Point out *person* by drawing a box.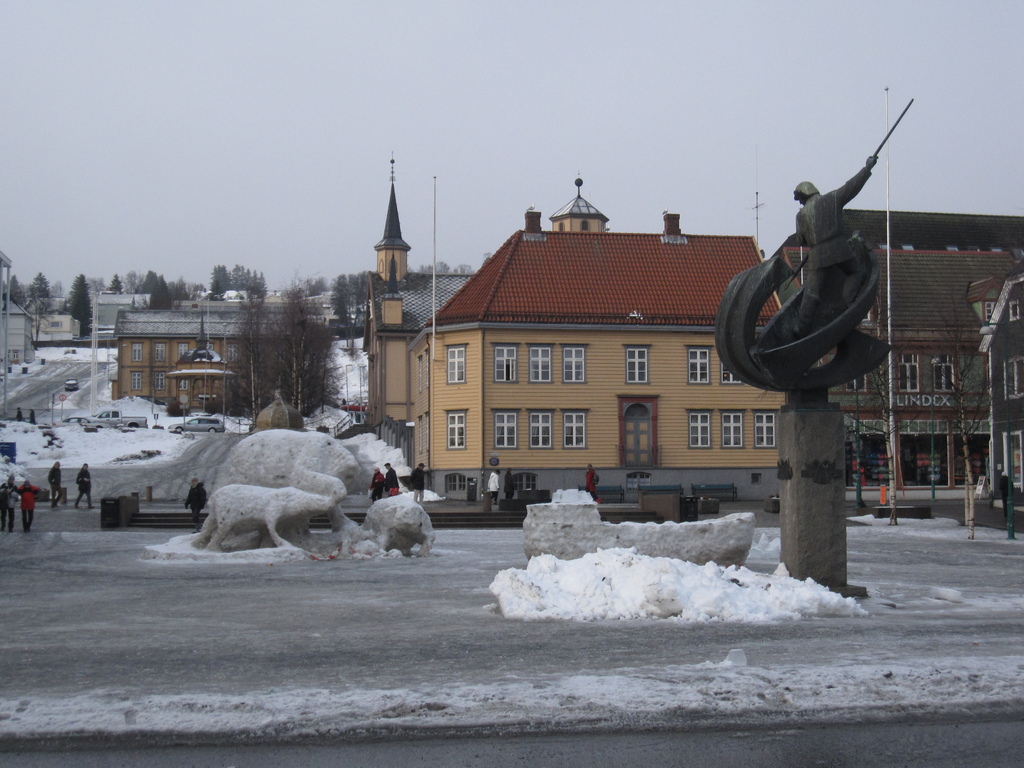
{"left": 185, "top": 476, "right": 206, "bottom": 532}.
